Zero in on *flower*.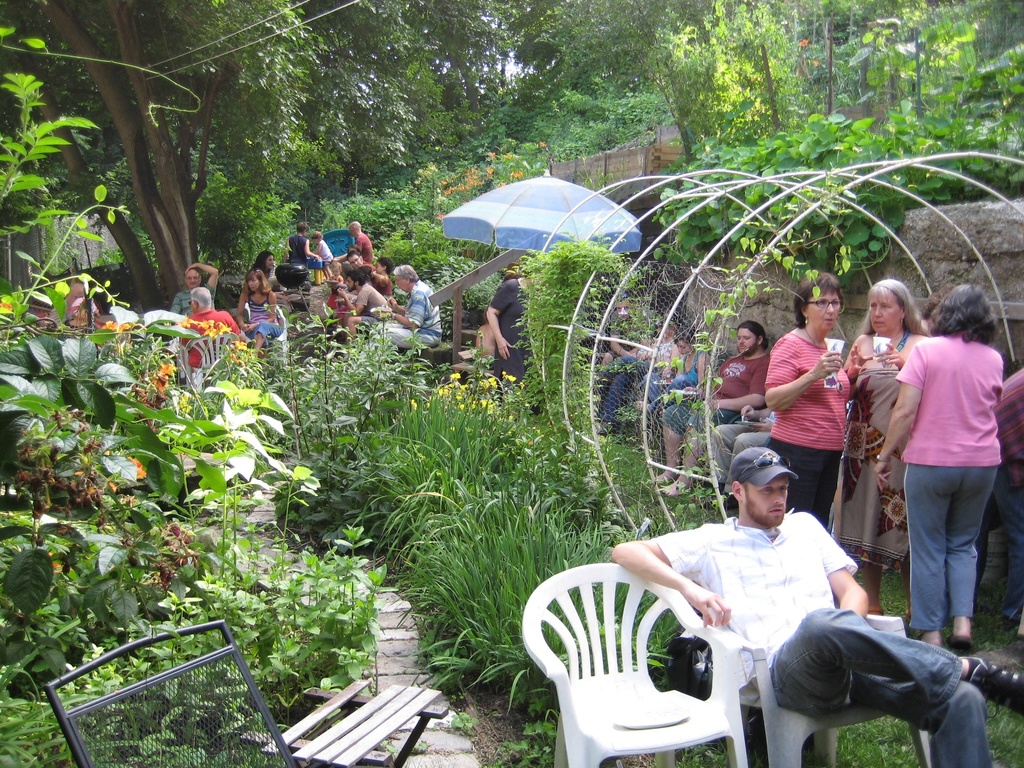
Zeroed in: [58, 278, 70, 300].
